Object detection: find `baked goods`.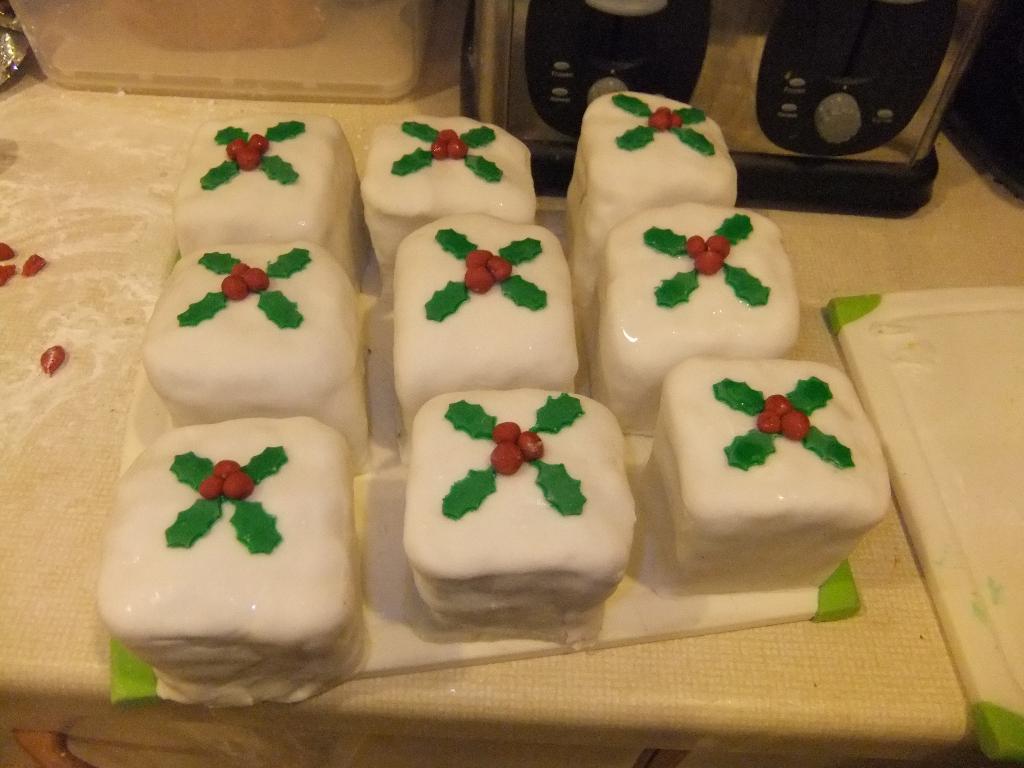
<region>131, 243, 377, 458</region>.
